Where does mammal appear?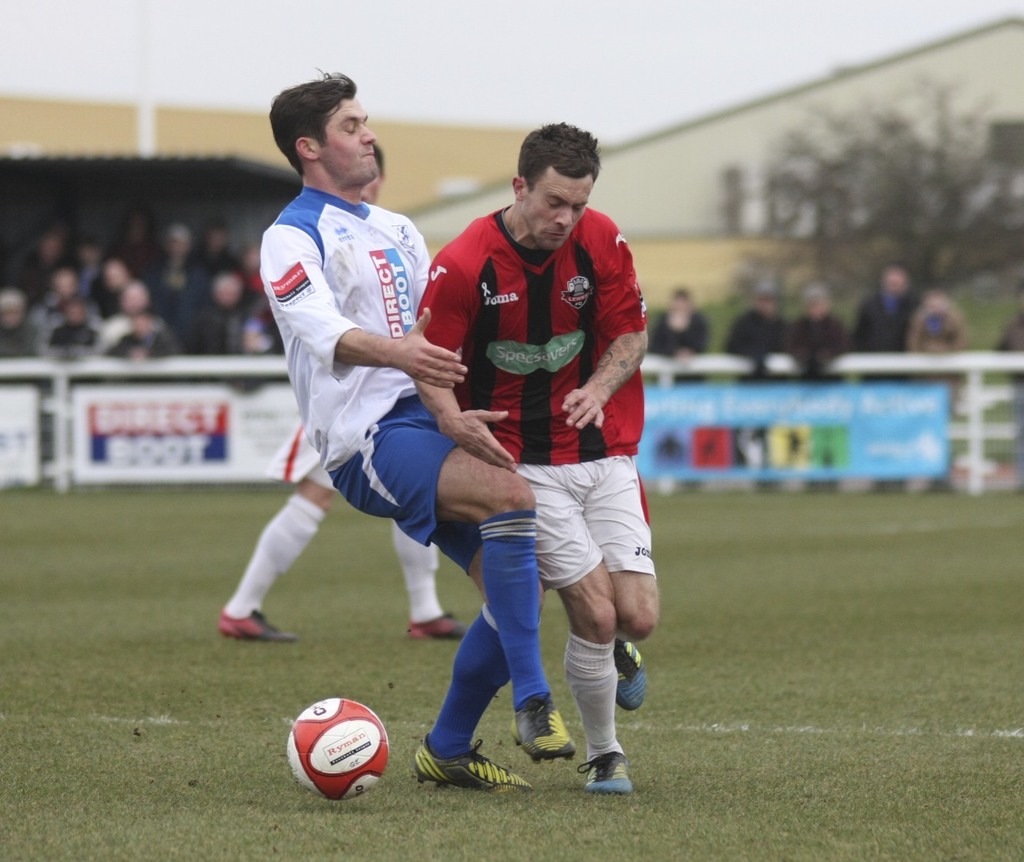
Appears at bbox(722, 273, 793, 464).
